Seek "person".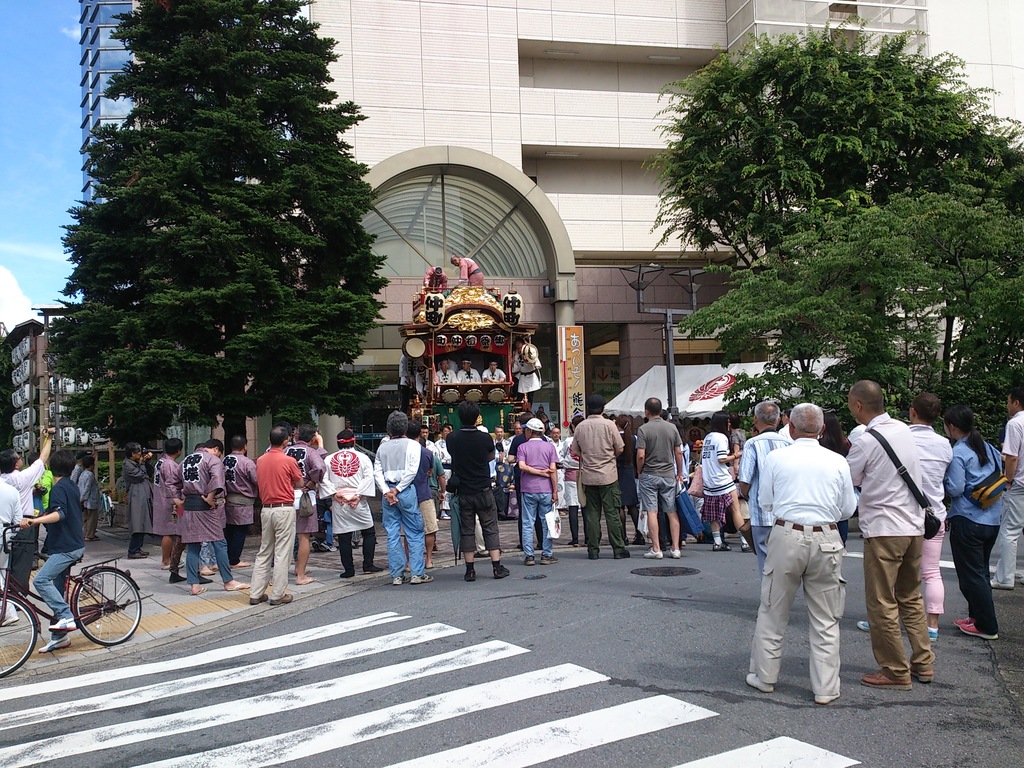
select_region(436, 359, 455, 381).
